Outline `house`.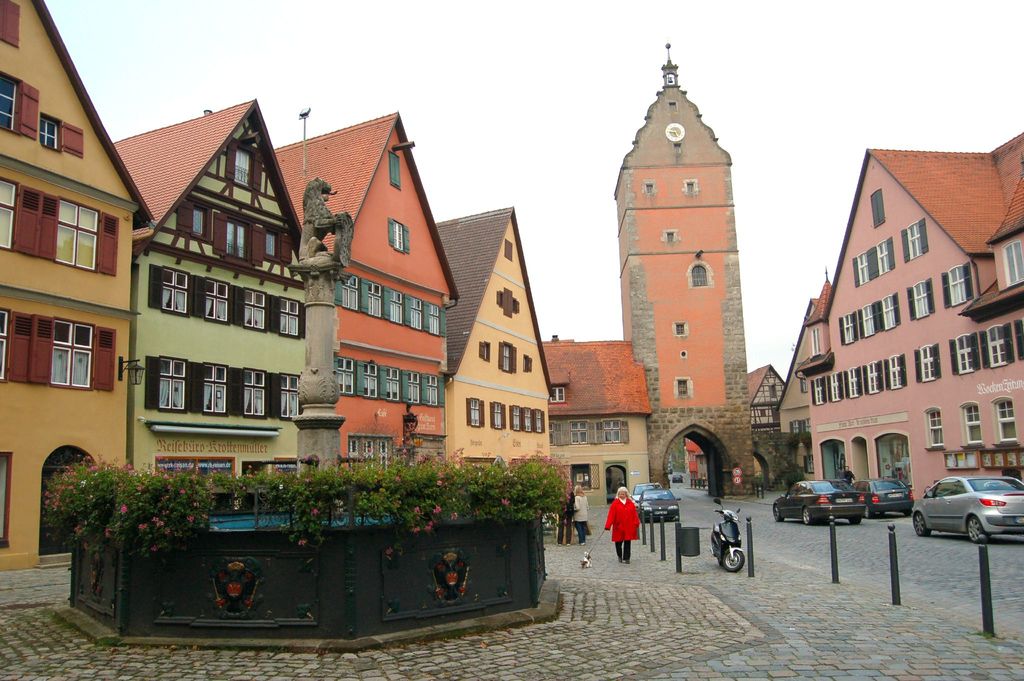
Outline: region(98, 96, 323, 488).
